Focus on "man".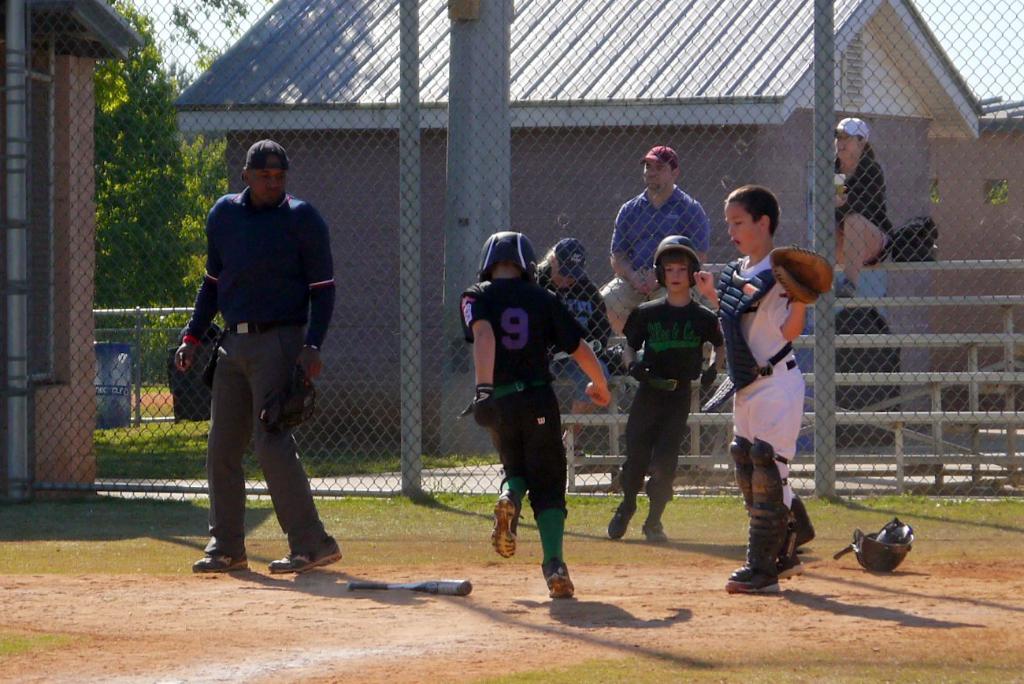
Focused at BBox(181, 139, 341, 585).
